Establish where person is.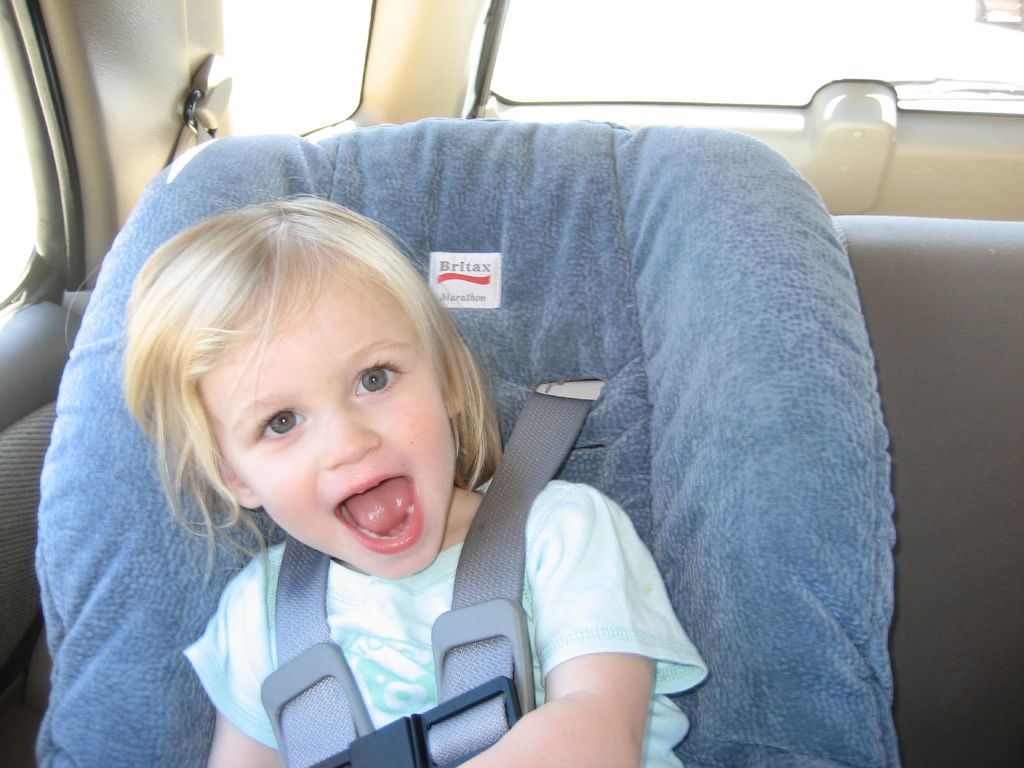
Established at rect(66, 219, 555, 712).
